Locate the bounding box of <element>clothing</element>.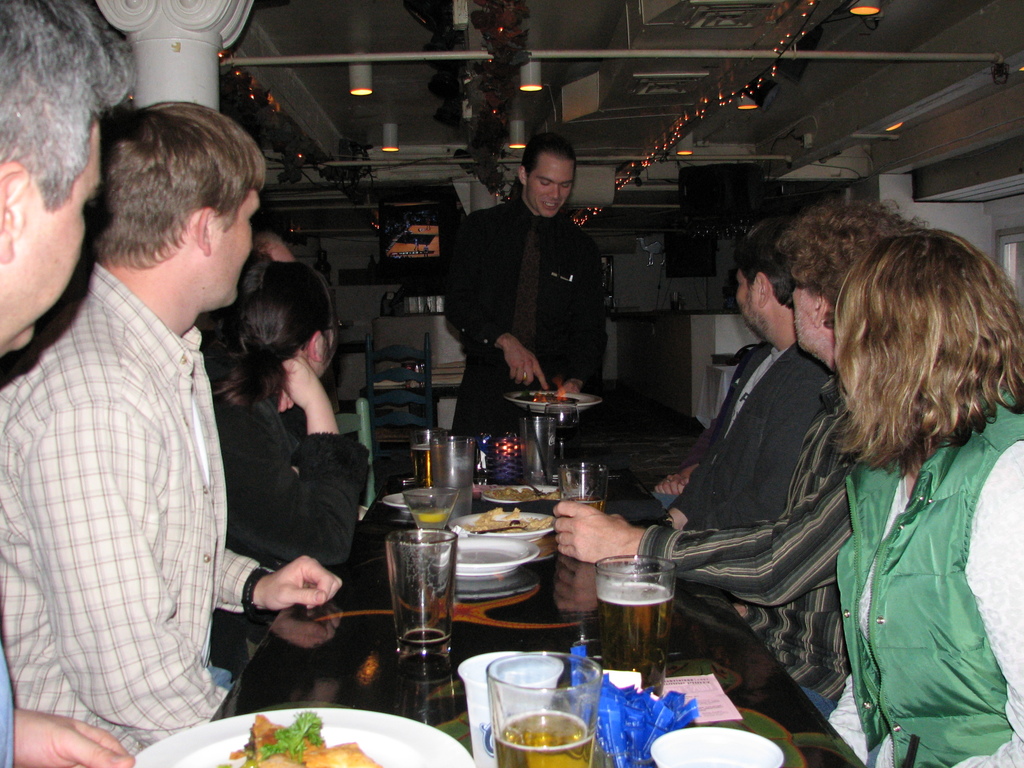
Bounding box: bbox=(669, 343, 832, 535).
